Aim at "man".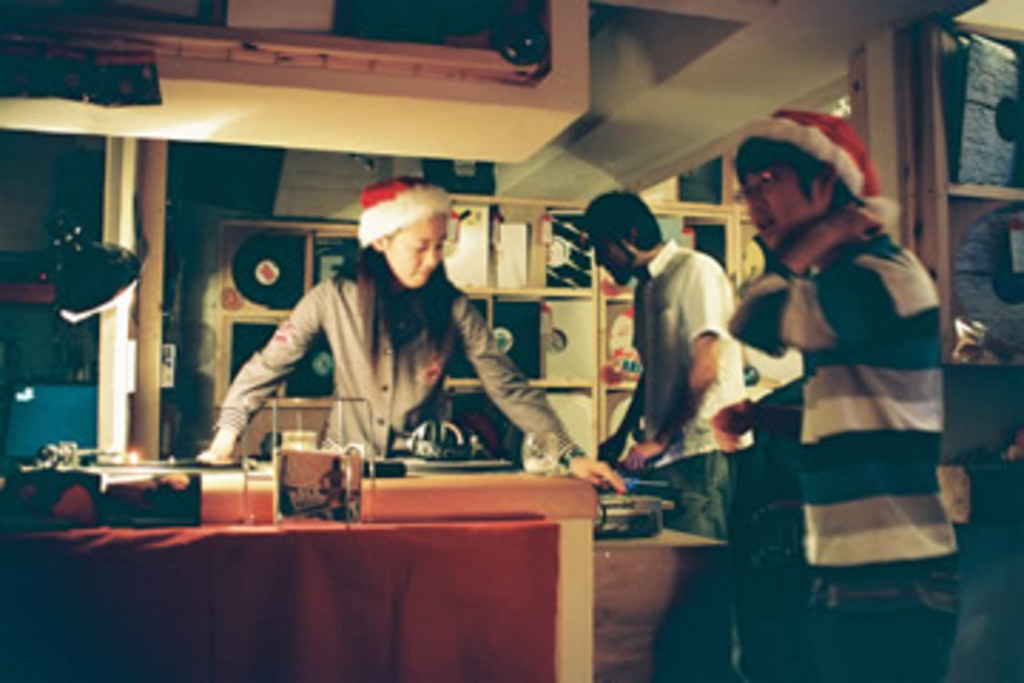
Aimed at x1=566, y1=182, x2=762, y2=677.
